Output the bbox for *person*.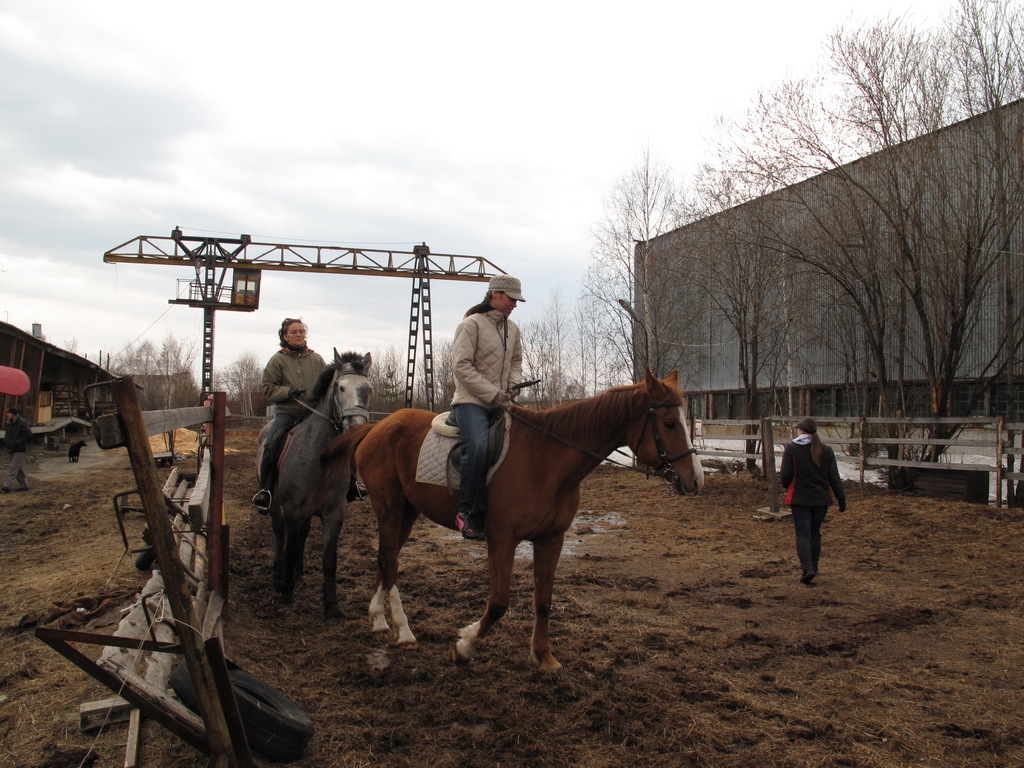
450,274,527,538.
